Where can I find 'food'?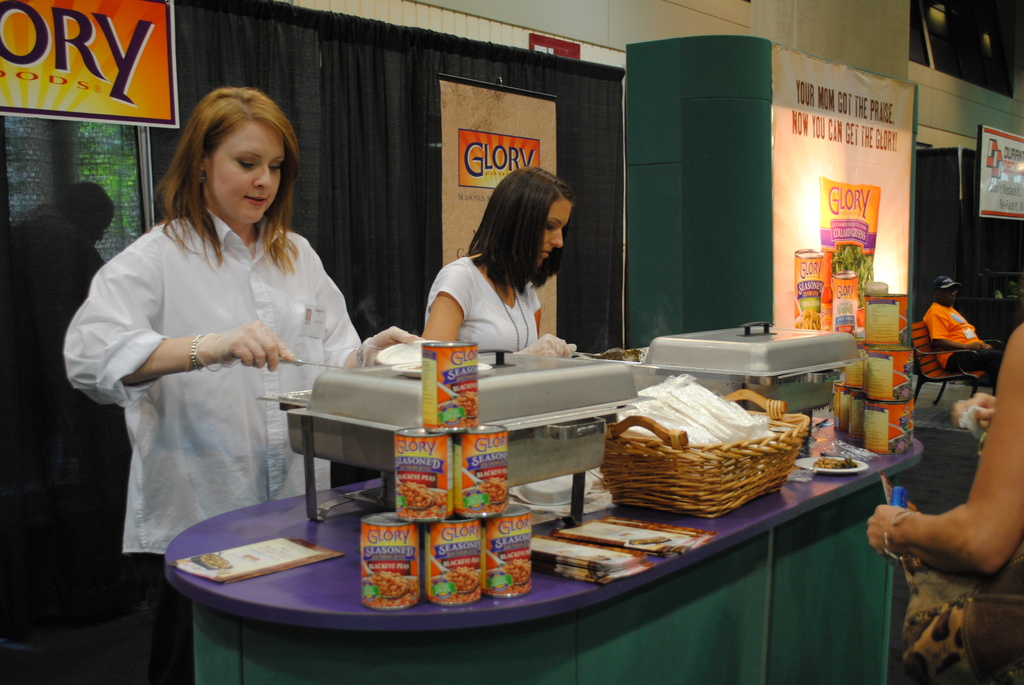
You can find it at pyautogui.locateOnScreen(454, 388, 479, 417).
